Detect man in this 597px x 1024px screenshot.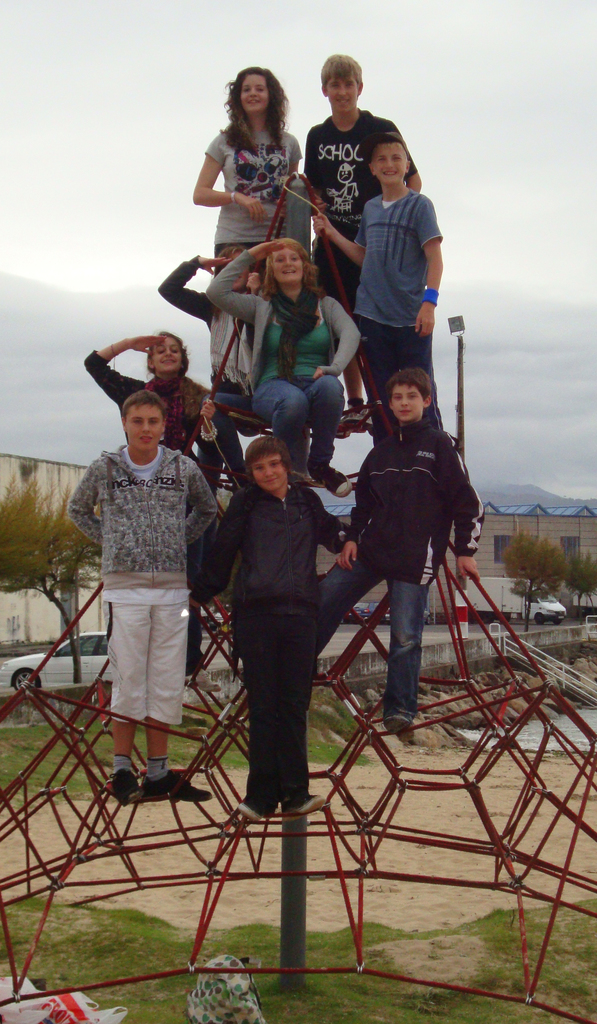
Detection: <region>289, 129, 465, 410</region>.
